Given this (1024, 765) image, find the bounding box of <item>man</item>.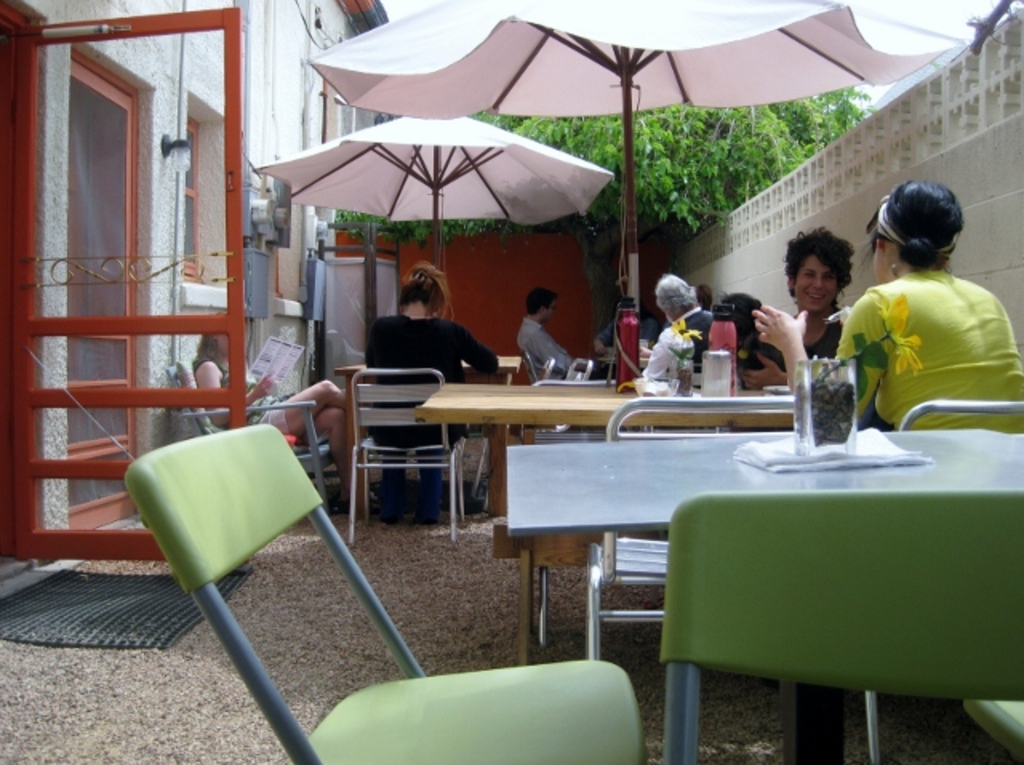
<region>509, 277, 584, 371</region>.
